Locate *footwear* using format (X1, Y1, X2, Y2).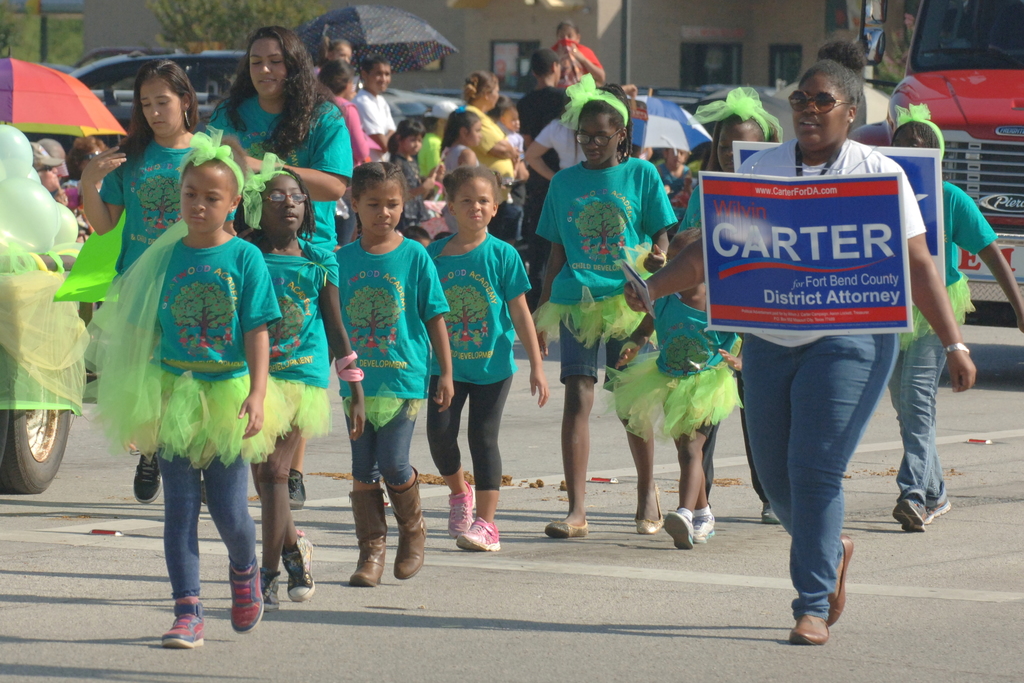
(632, 483, 664, 536).
